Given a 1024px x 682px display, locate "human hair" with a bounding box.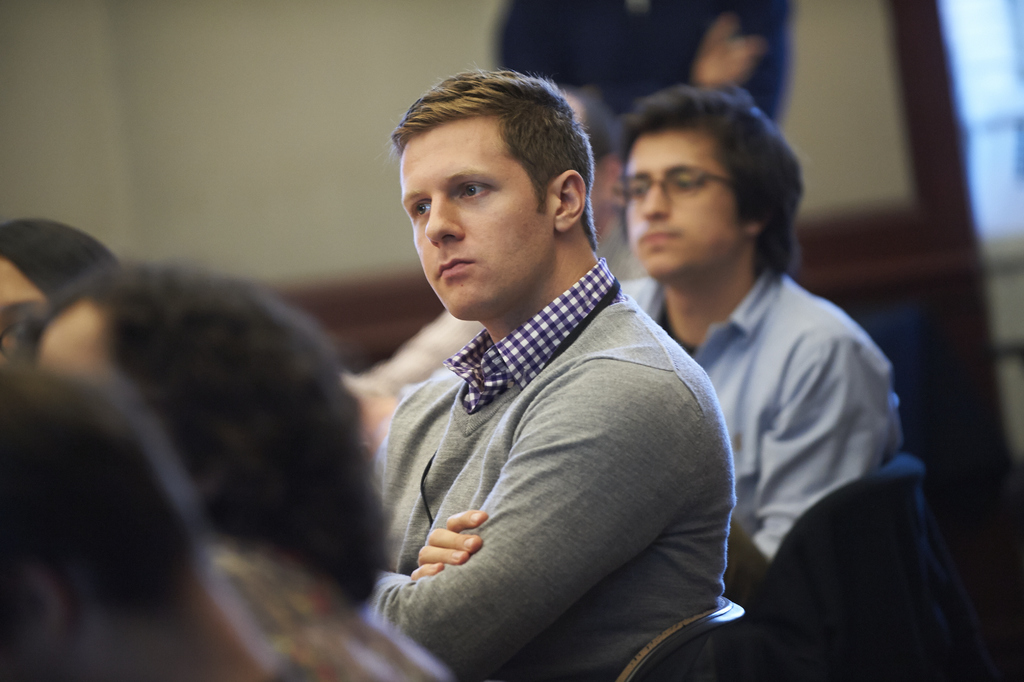
Located: (0,213,120,301).
